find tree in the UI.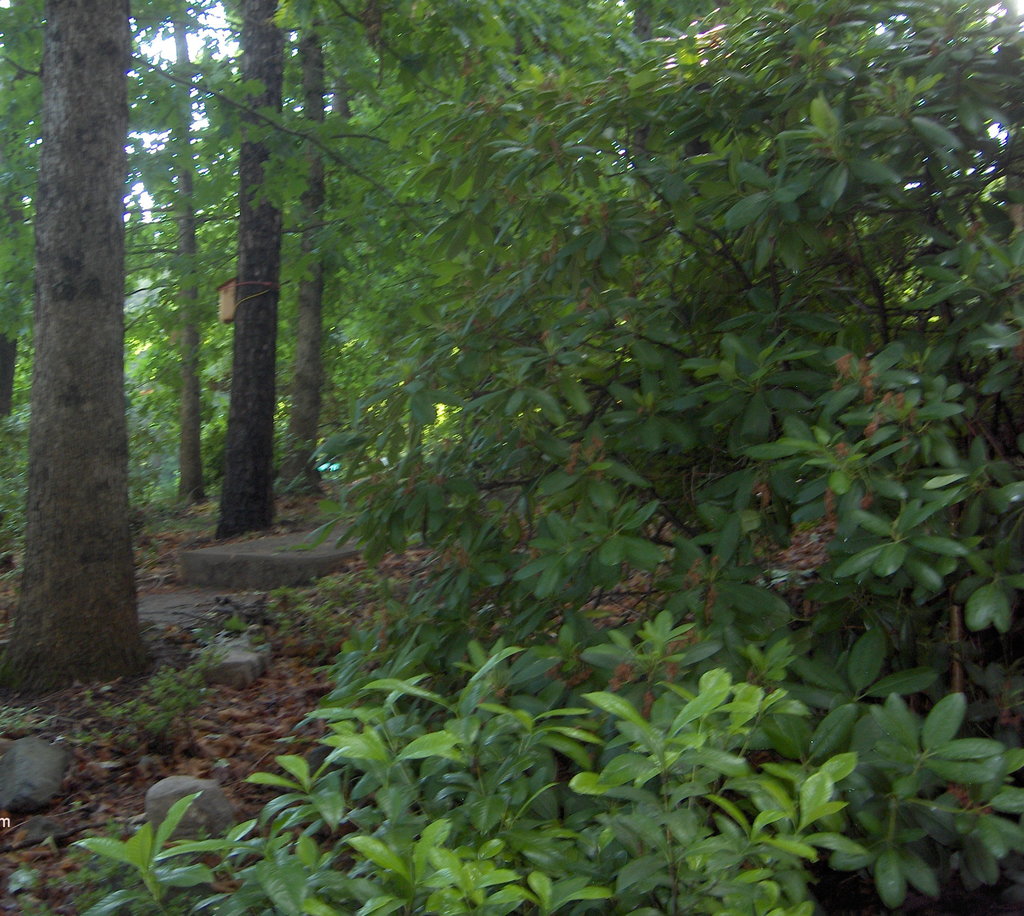
UI element at crop(276, 0, 355, 506).
